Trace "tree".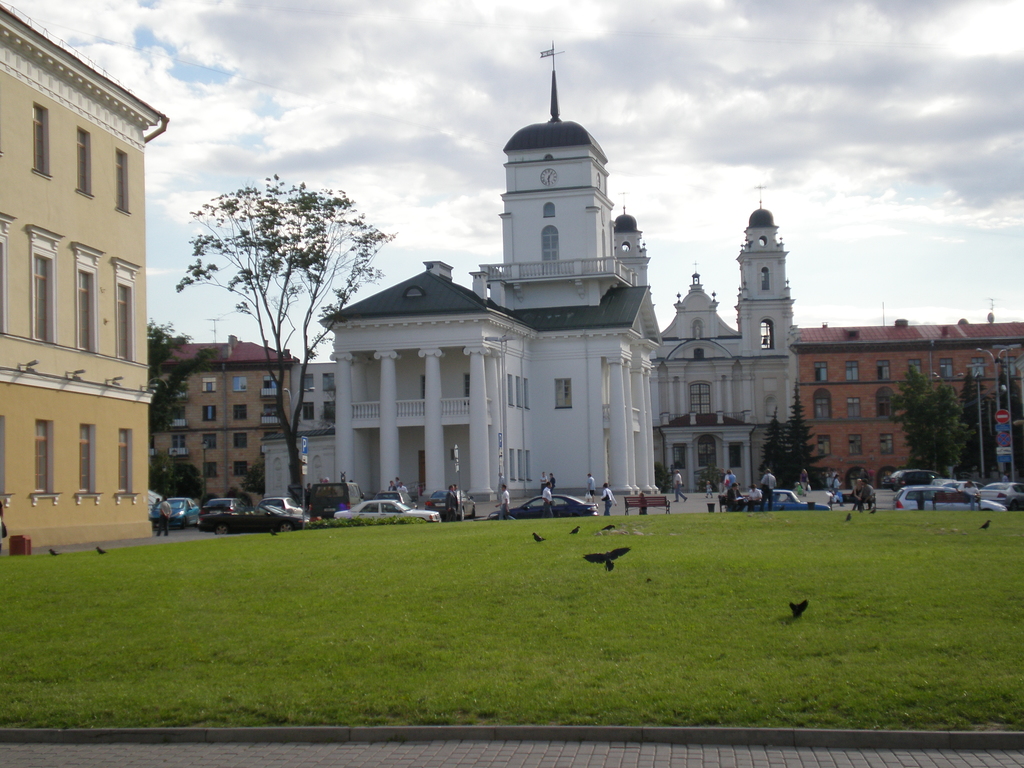
Traced to (left=147, top=312, right=234, bottom=444).
